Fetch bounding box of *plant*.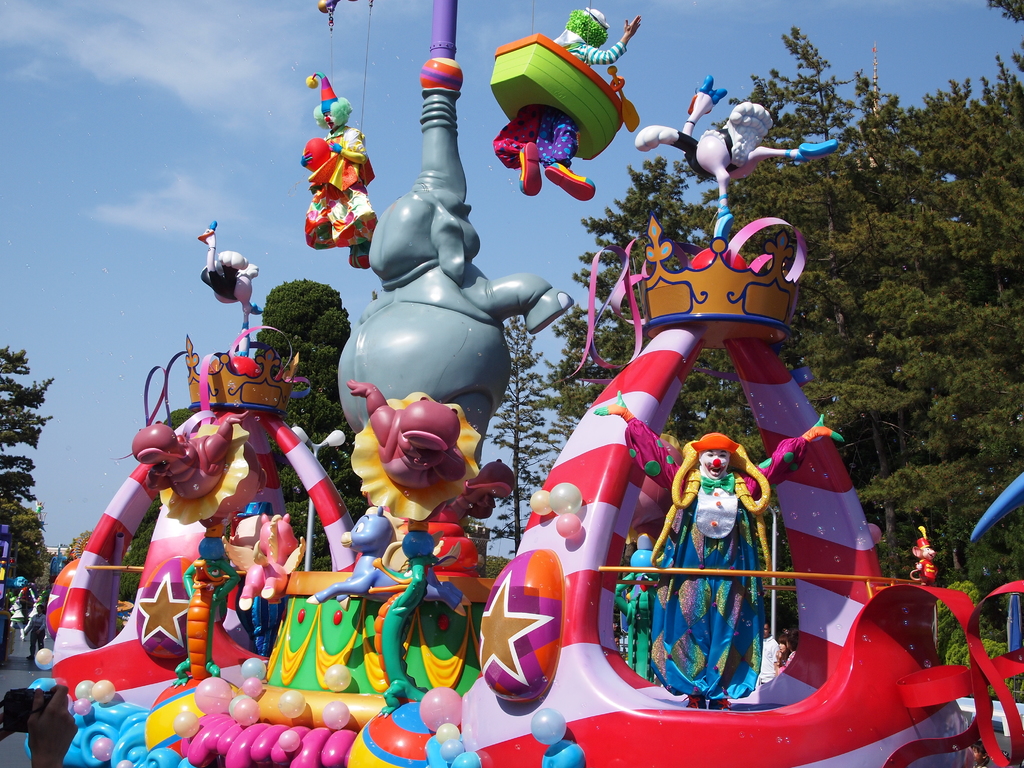
Bbox: x1=932 y1=578 x2=1023 y2=705.
